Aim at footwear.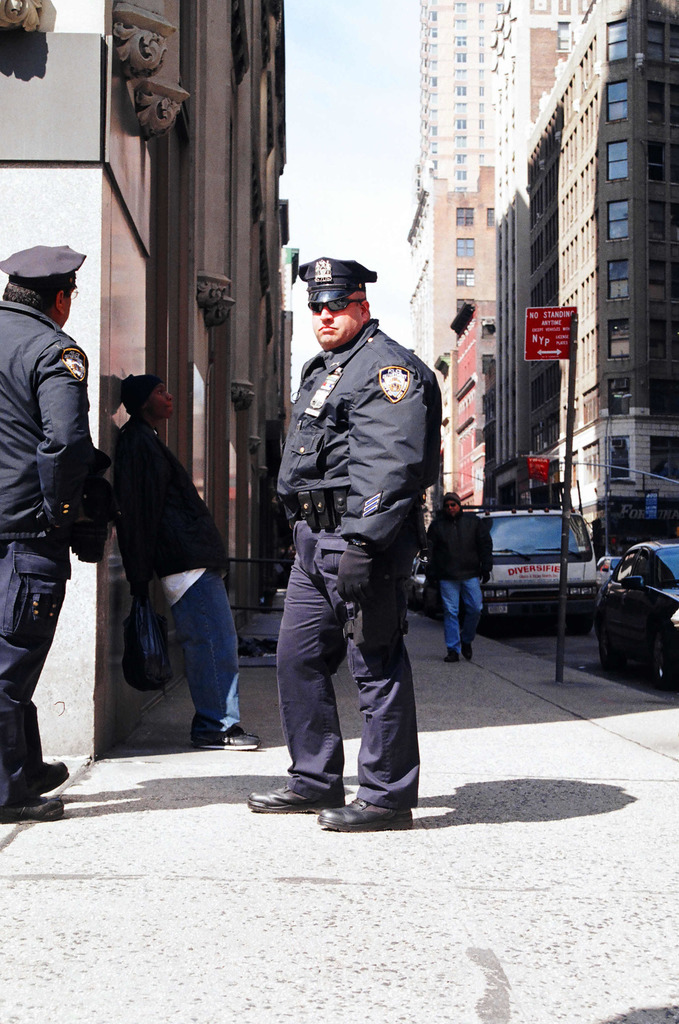
Aimed at (317,795,415,831).
